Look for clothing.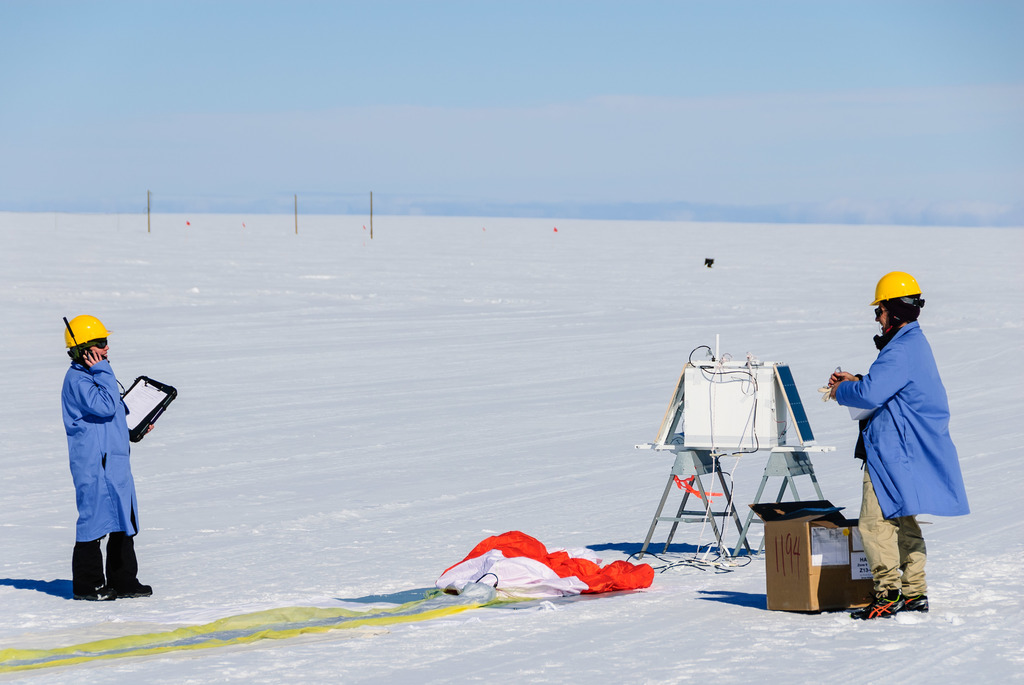
Found: 61/359/140/593.
